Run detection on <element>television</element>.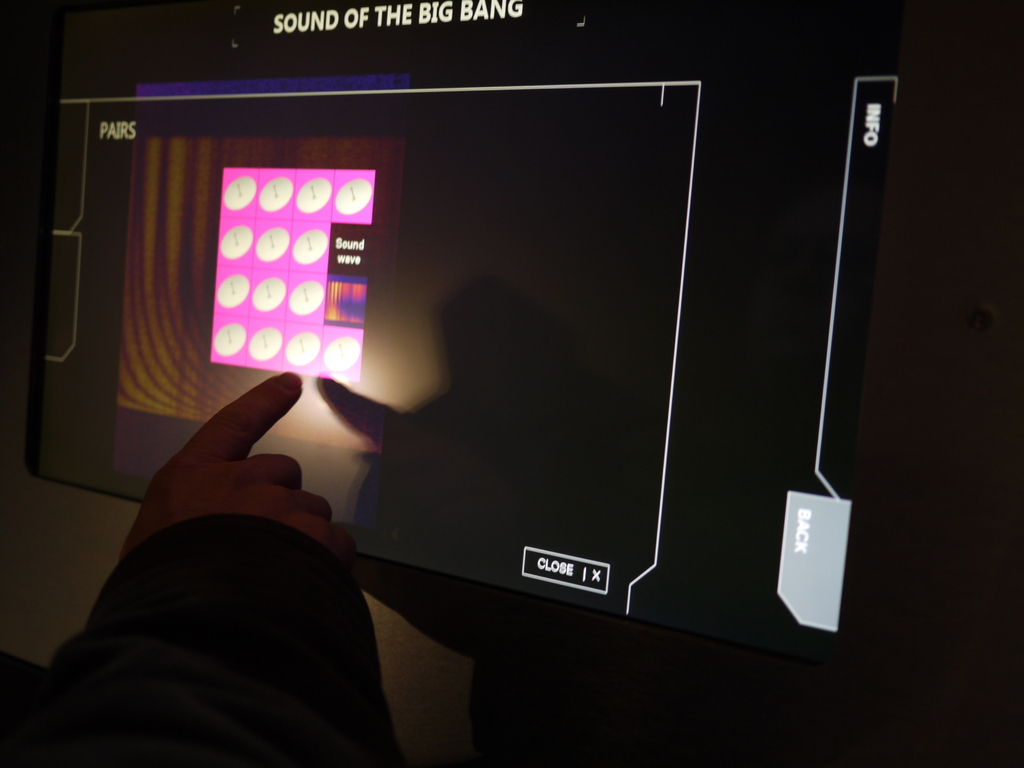
Result: box=[25, 0, 904, 666].
